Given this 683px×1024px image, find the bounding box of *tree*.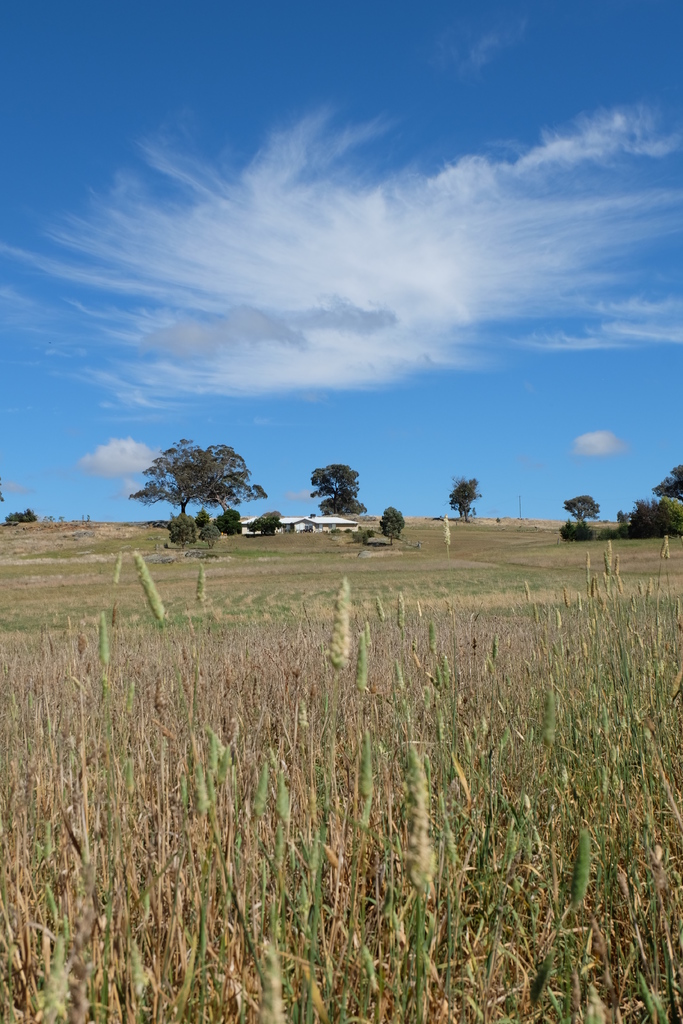
pyautogui.locateOnScreen(445, 478, 483, 525).
